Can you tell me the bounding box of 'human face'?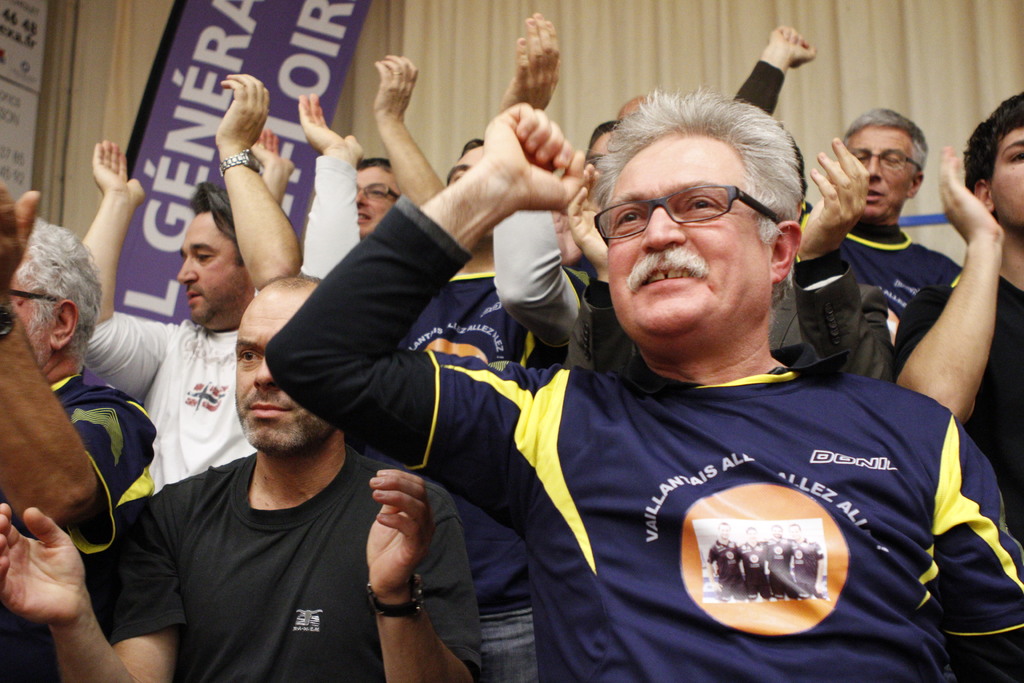
select_region(356, 165, 400, 242).
